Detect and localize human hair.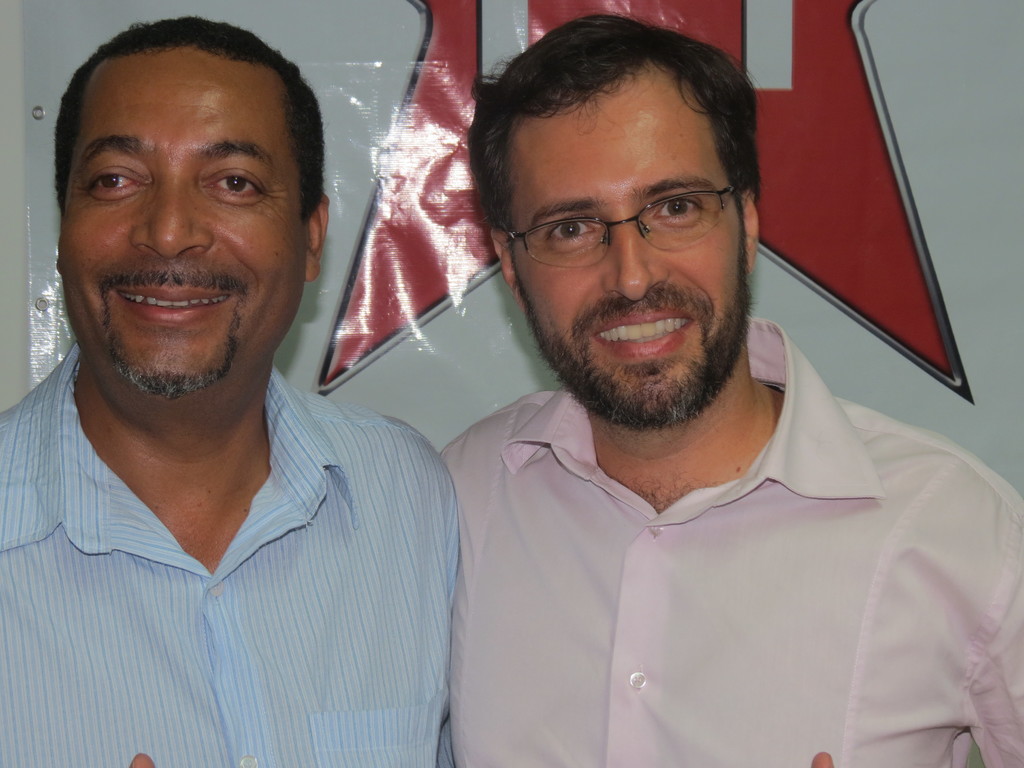
Localized at box=[52, 15, 328, 225].
